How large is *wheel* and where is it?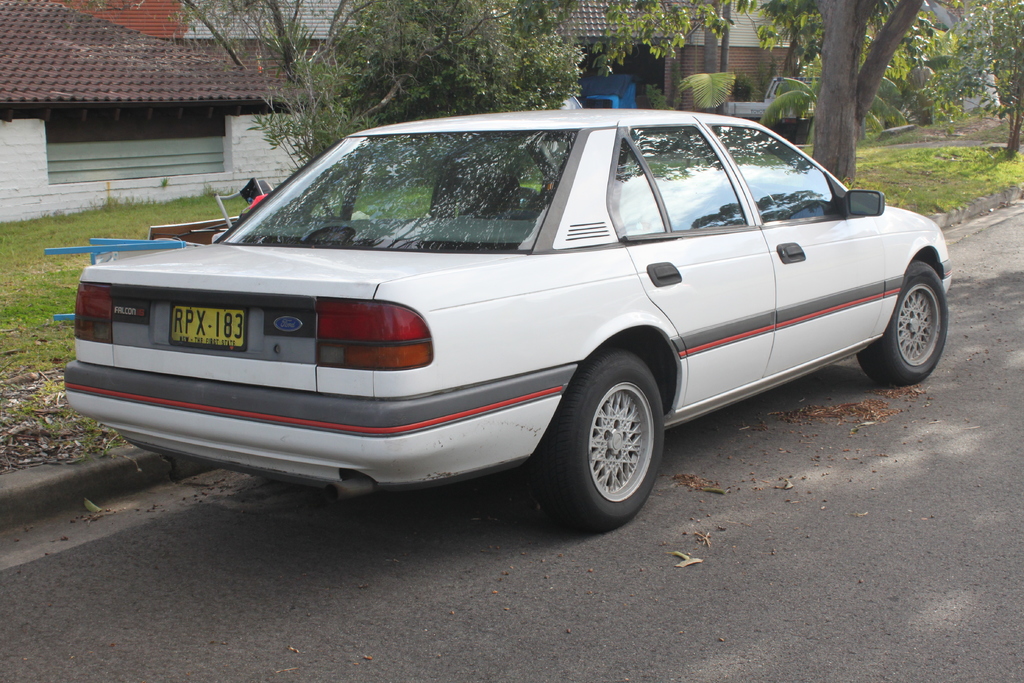
Bounding box: [529,345,666,532].
